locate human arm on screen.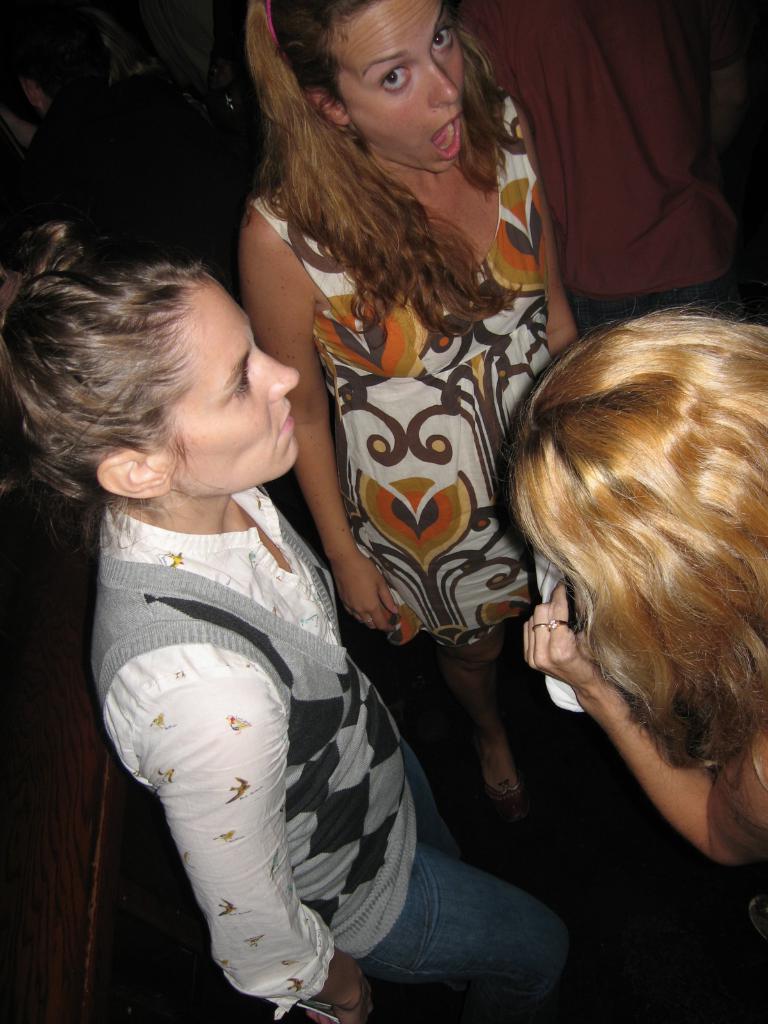
On screen at {"x1": 513, "y1": 109, "x2": 577, "y2": 357}.
